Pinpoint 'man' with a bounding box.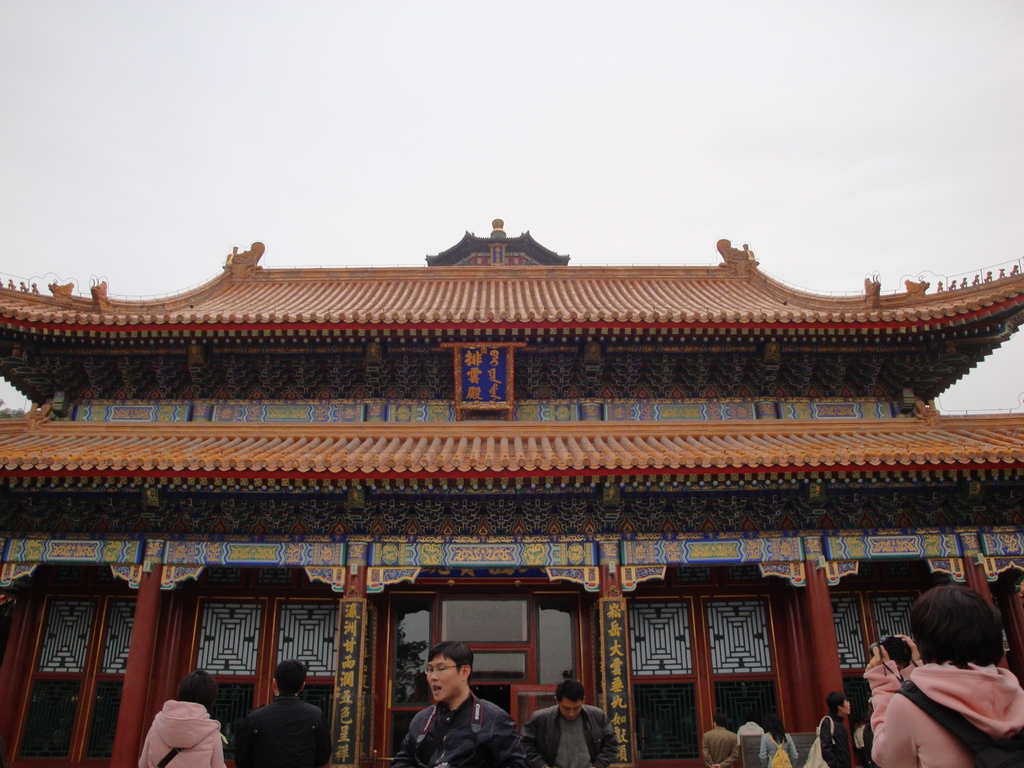
bbox=[864, 593, 1023, 767].
